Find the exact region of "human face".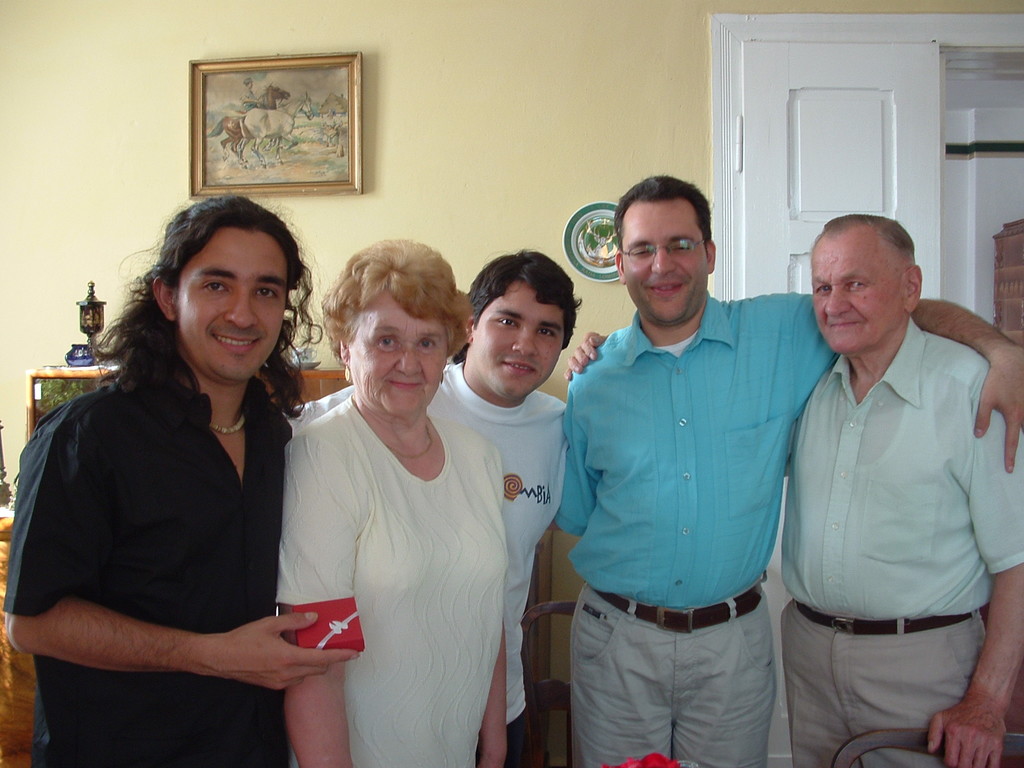
Exact region: crop(176, 230, 289, 385).
